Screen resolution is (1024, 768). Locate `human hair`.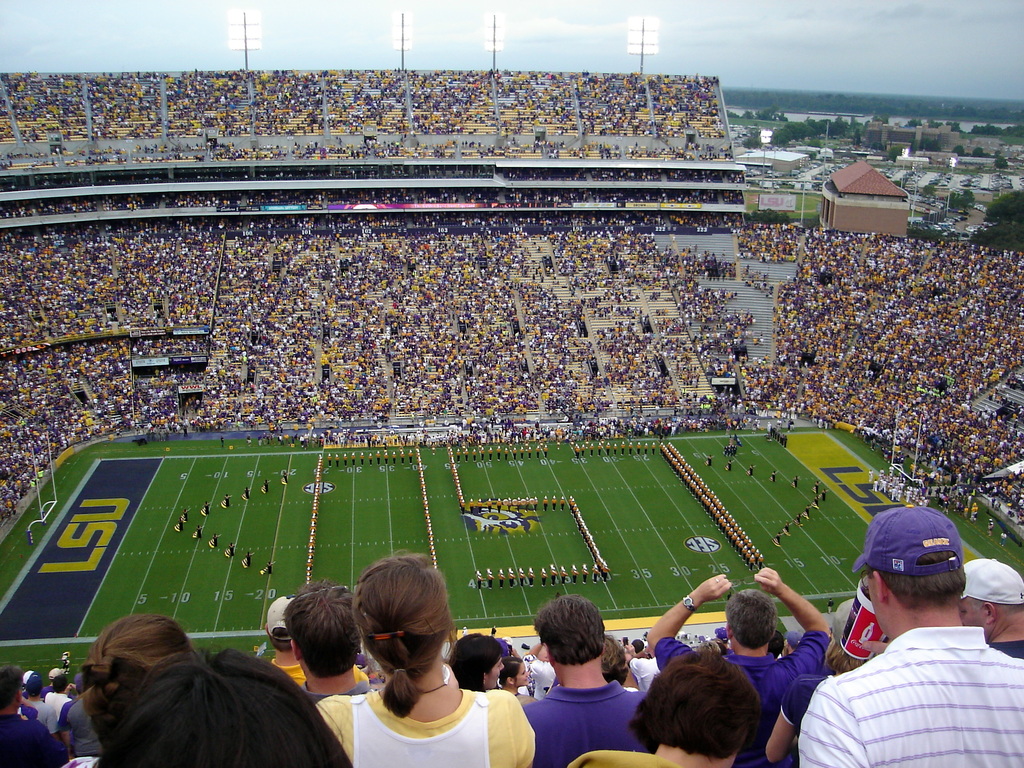
(x1=726, y1=589, x2=780, y2=648).
